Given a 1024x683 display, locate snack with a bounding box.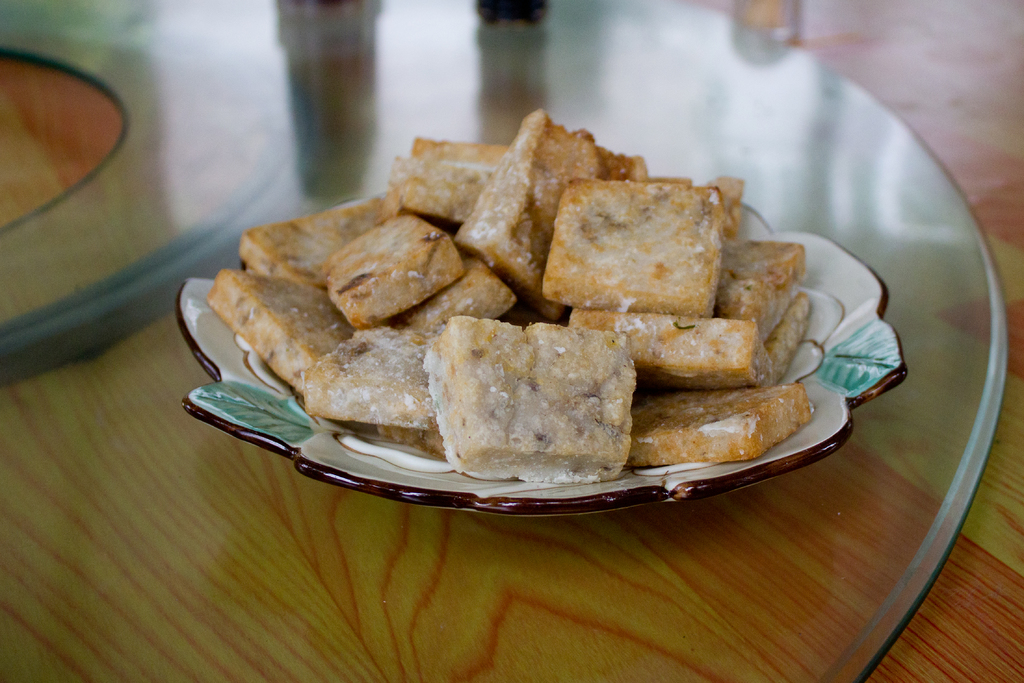
Located: x1=413, y1=131, x2=506, y2=168.
